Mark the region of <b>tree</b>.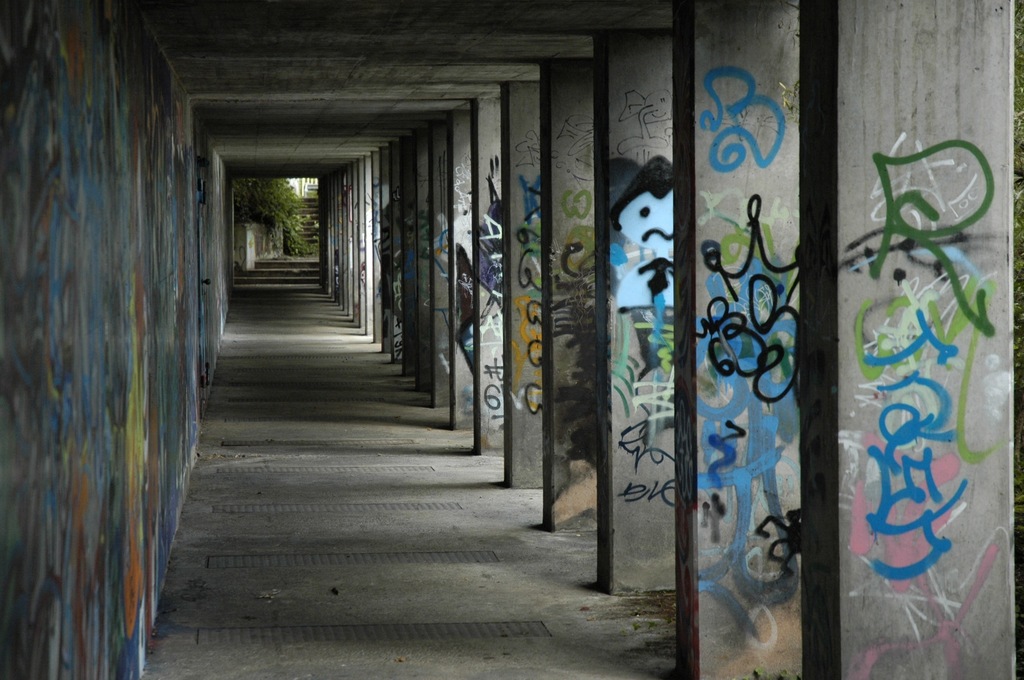
Region: locate(232, 177, 300, 222).
